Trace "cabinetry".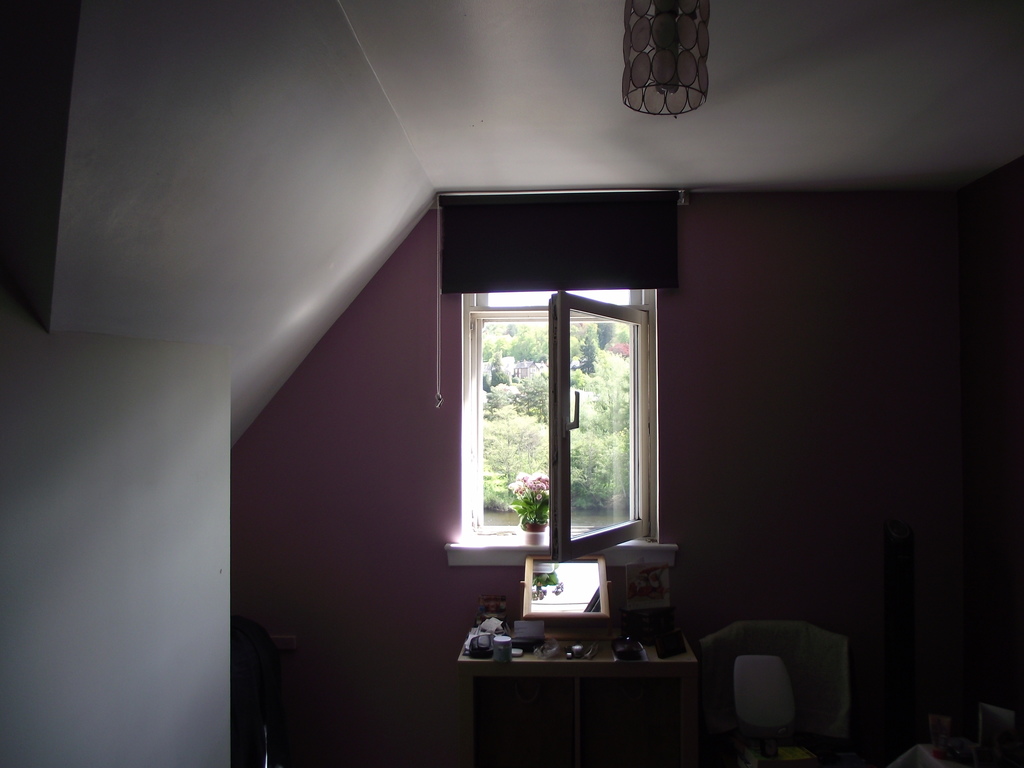
Traced to 472,663,579,767.
